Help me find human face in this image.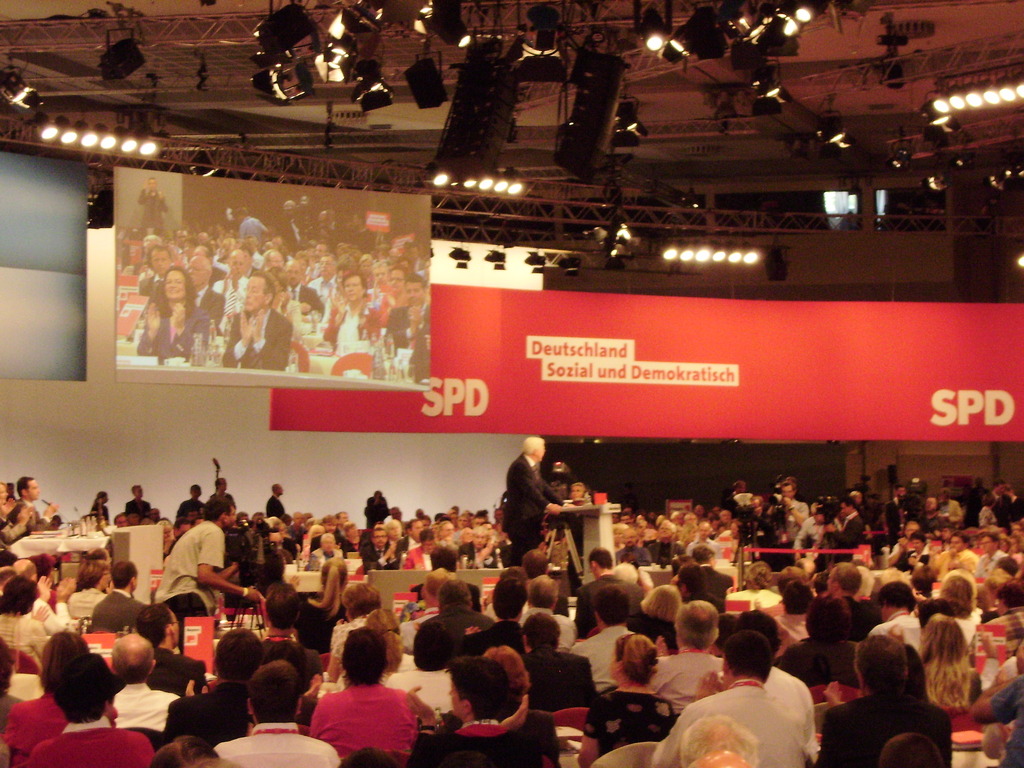
Found it: Rect(352, 213, 361, 229).
